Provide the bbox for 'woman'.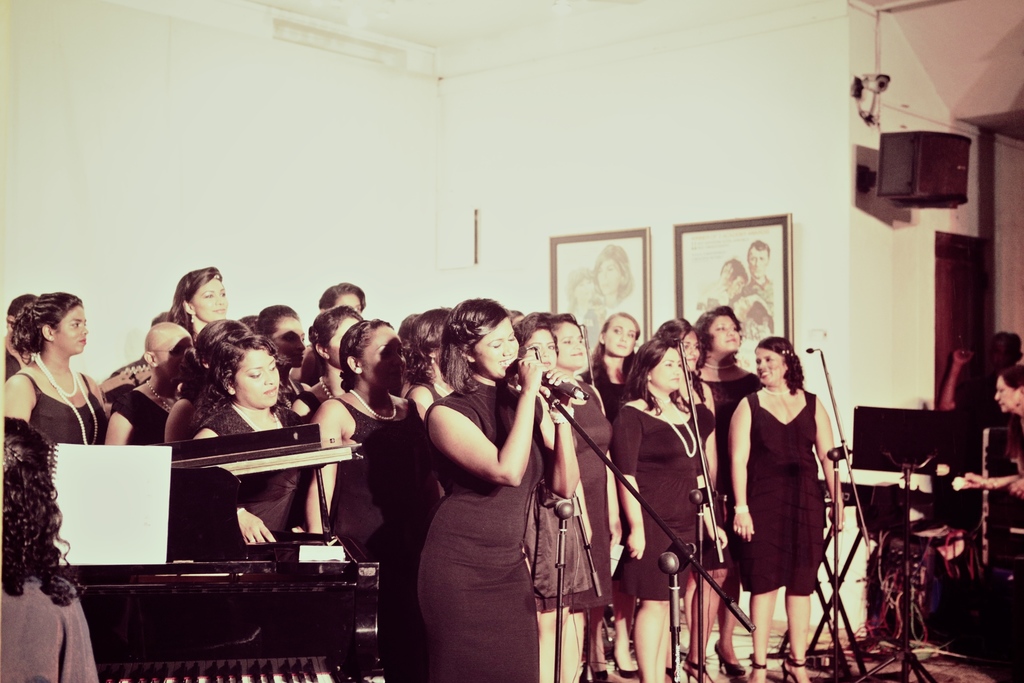
[191, 330, 325, 555].
